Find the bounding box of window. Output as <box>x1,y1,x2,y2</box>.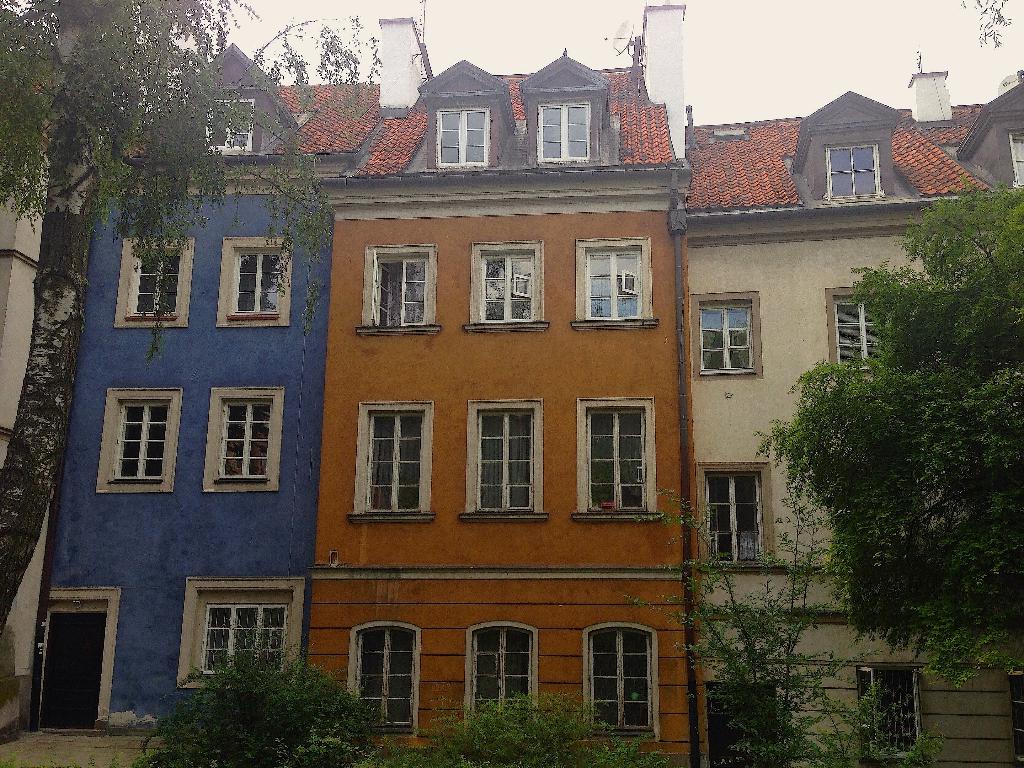
<box>705,680,778,758</box>.
